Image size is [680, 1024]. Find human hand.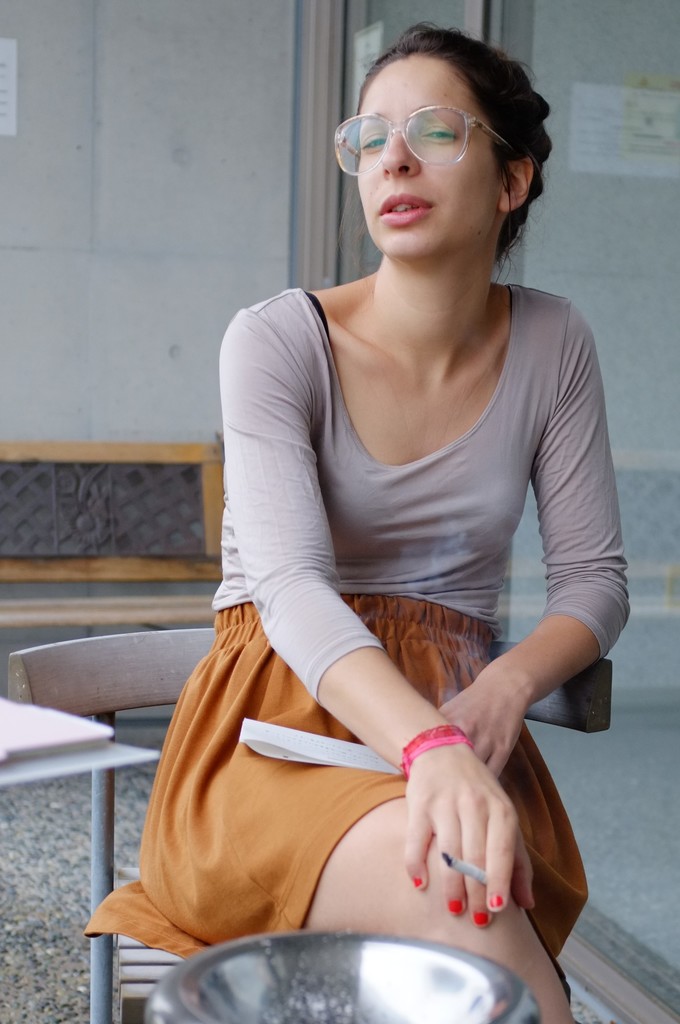
bbox(436, 687, 526, 785).
